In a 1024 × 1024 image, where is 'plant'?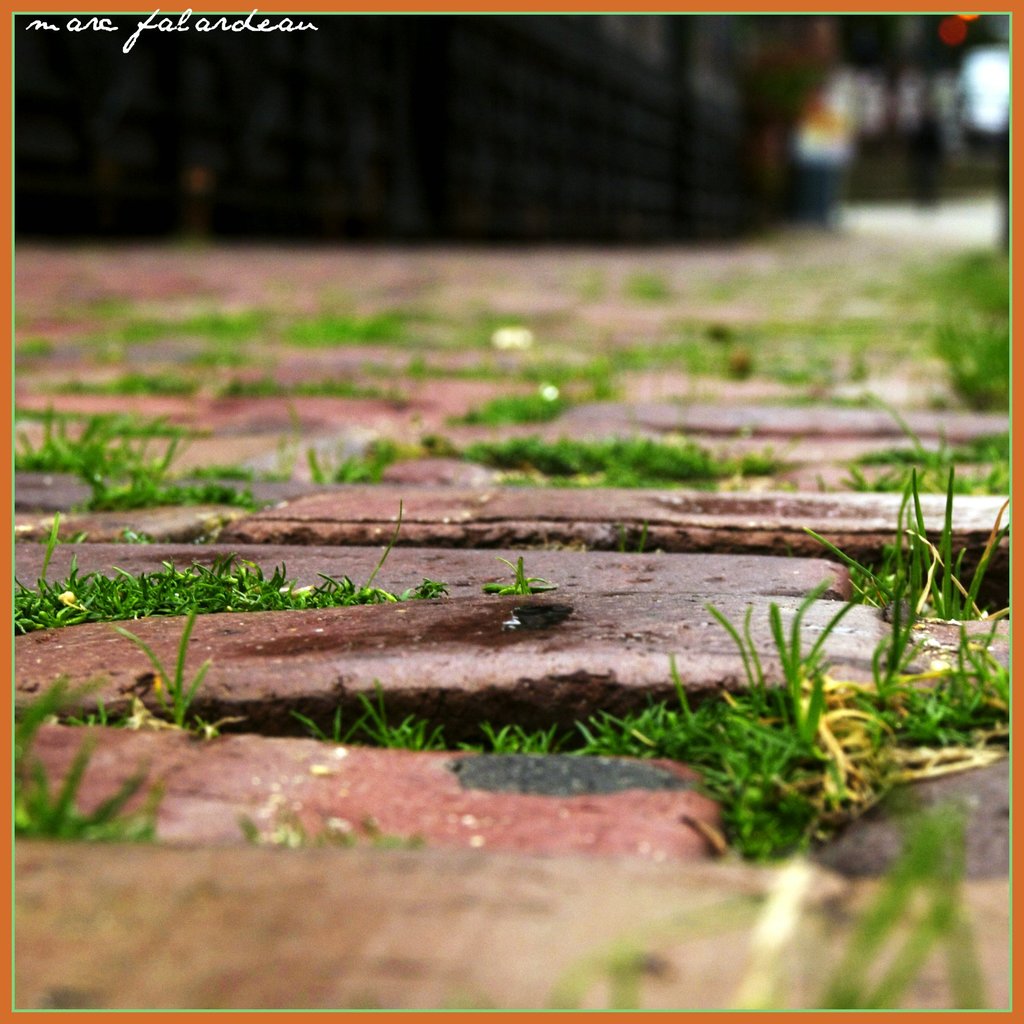
478/556/564/599.
